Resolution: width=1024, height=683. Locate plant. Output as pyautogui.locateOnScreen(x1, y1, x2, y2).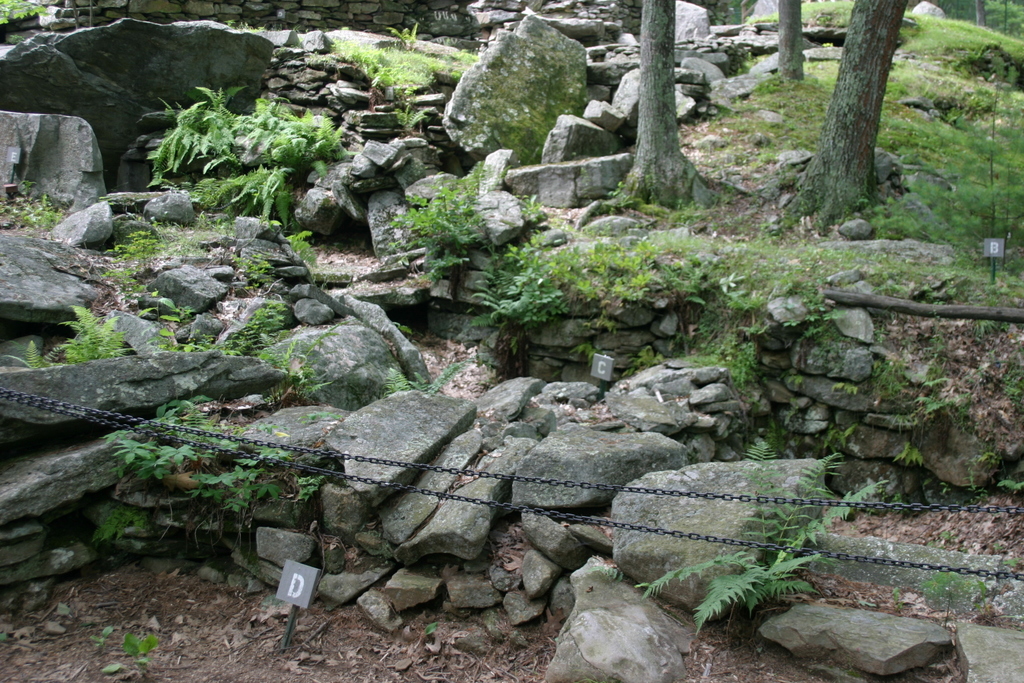
pyautogui.locateOnScreen(947, 71, 1023, 283).
